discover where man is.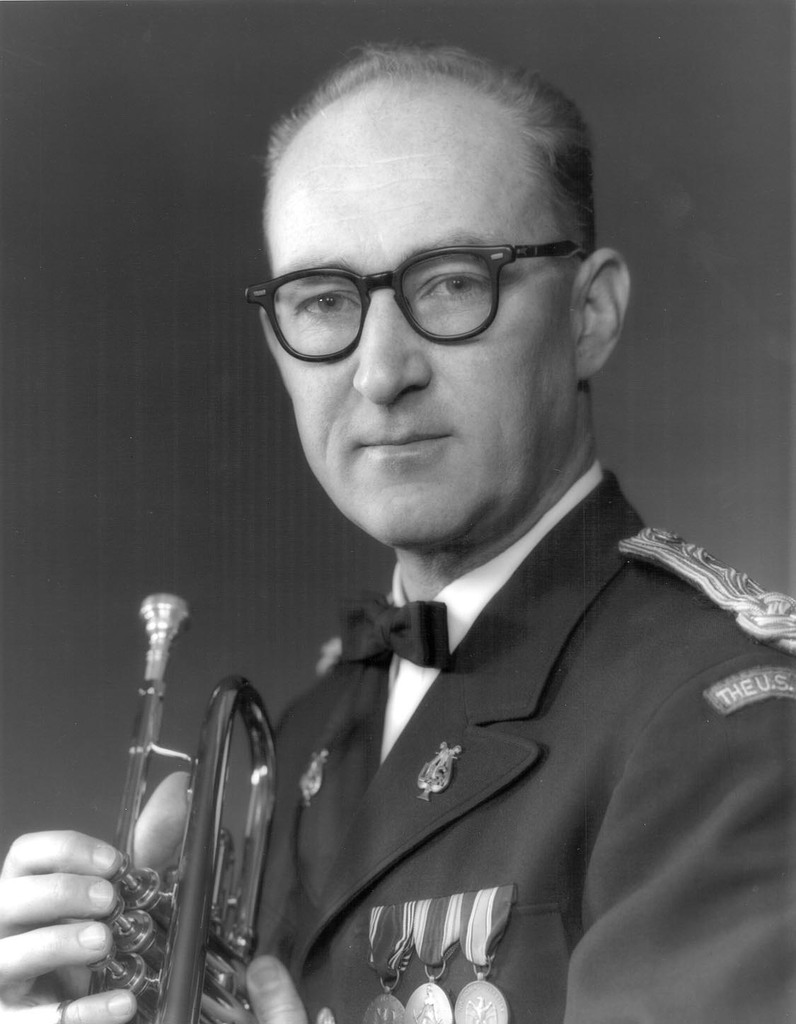
Discovered at bbox=(110, 69, 795, 1023).
